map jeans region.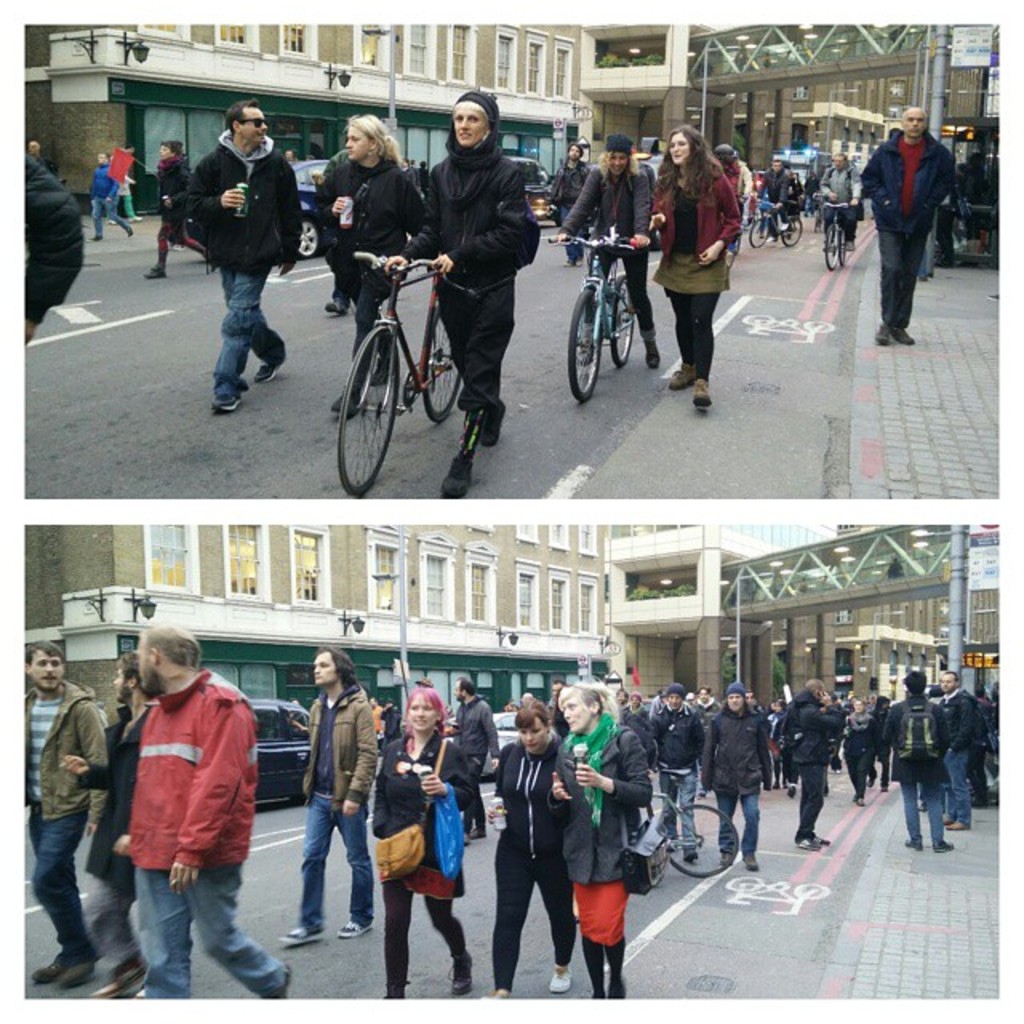
Mapped to locate(221, 275, 283, 386).
